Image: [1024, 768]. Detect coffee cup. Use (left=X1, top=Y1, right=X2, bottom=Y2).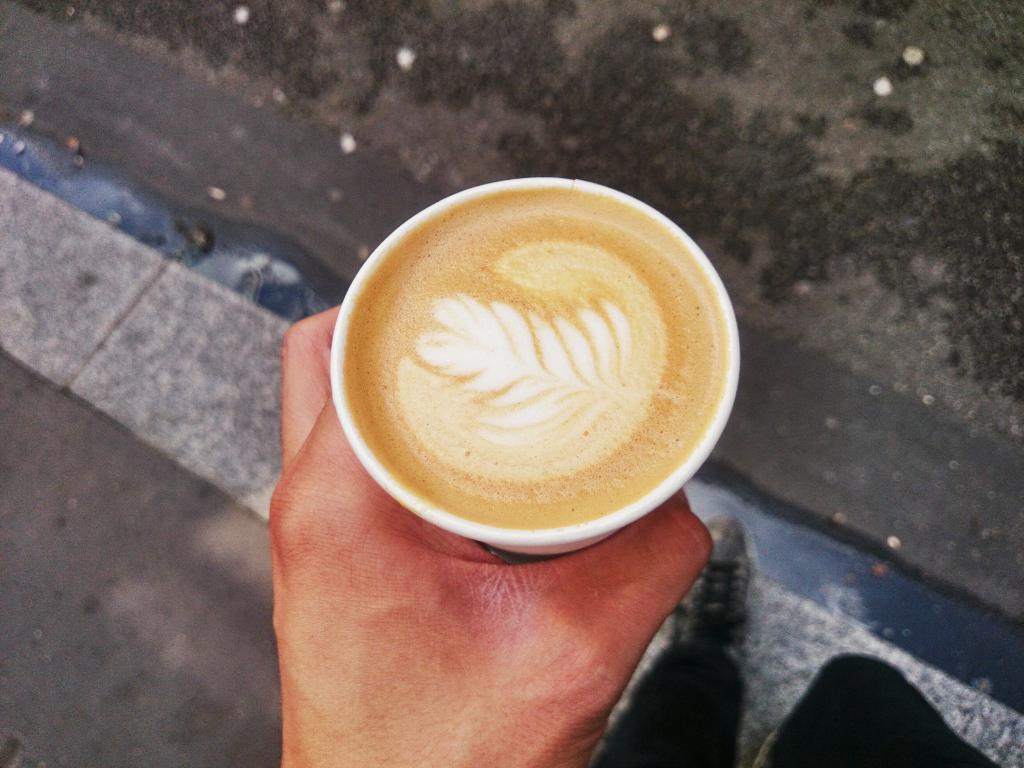
(left=328, top=176, right=742, bottom=557).
